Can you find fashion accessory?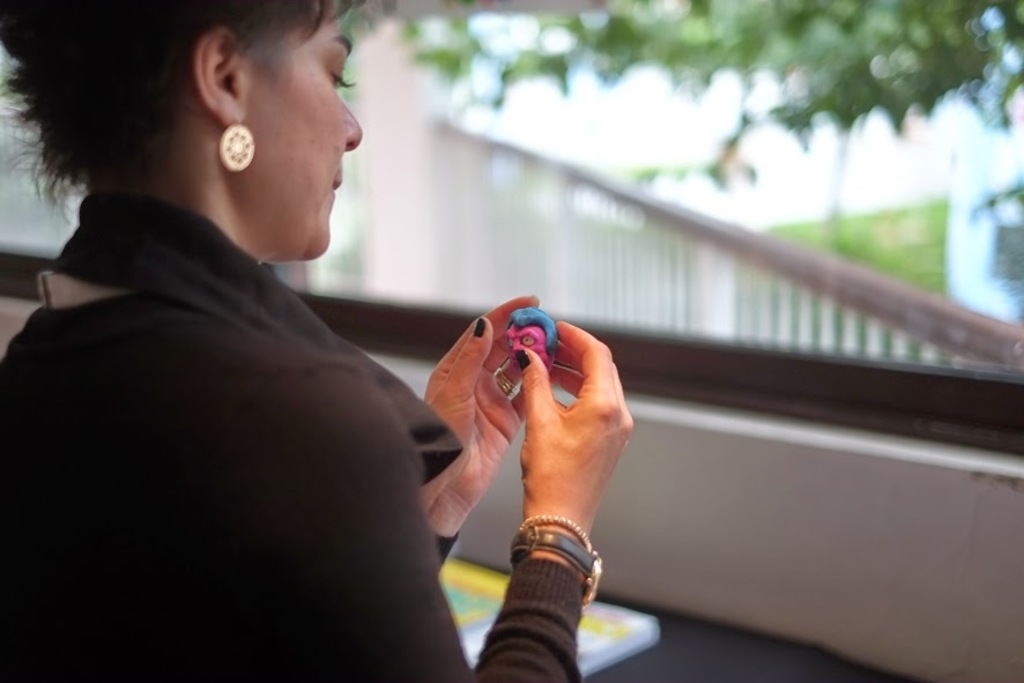
Yes, bounding box: [x1=222, y1=127, x2=255, y2=168].
